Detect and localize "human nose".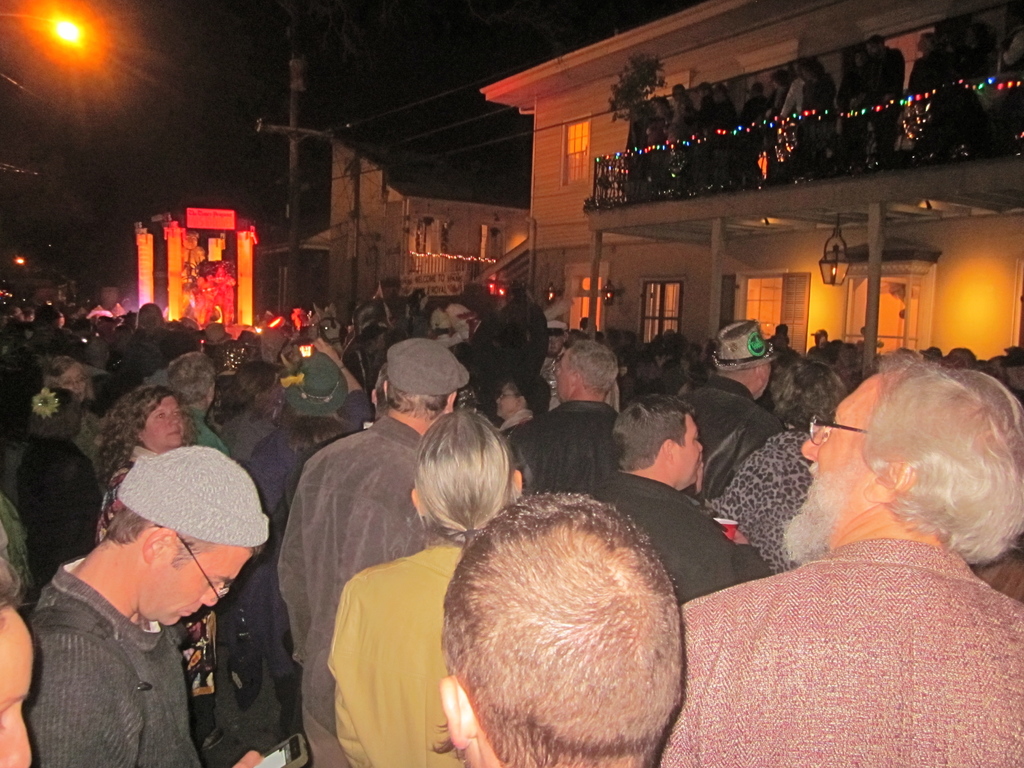
Localized at detection(201, 582, 226, 609).
